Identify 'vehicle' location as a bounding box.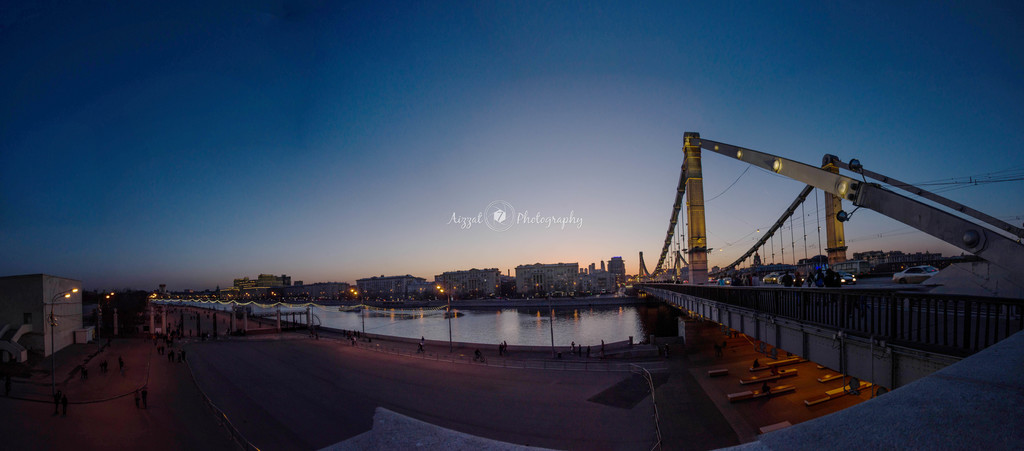
841:272:856:283.
